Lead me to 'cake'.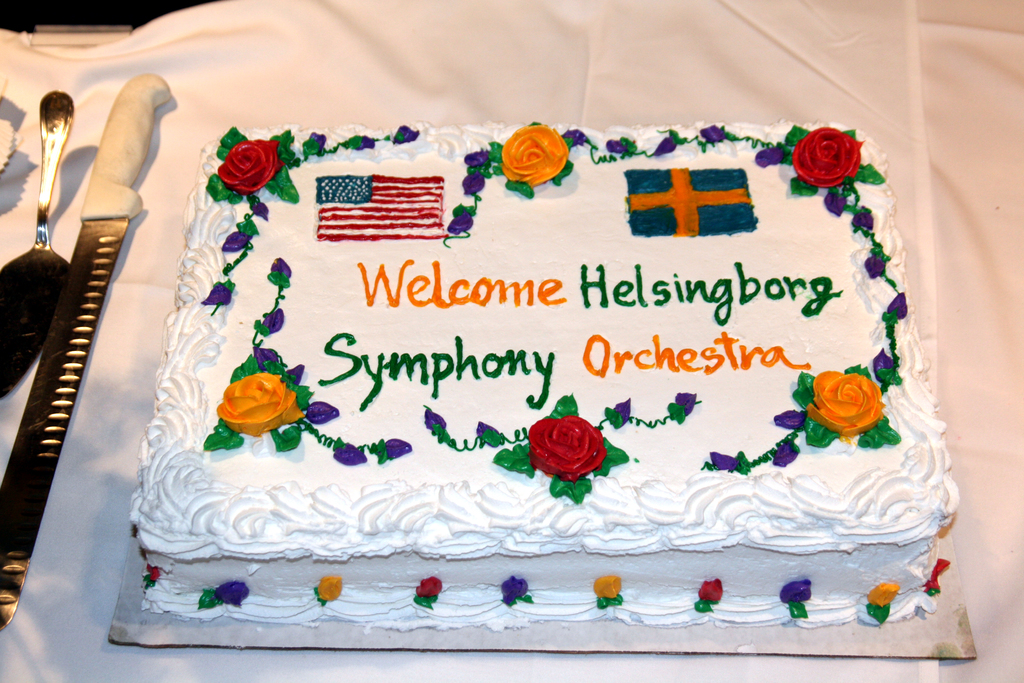
Lead to region(110, 107, 977, 648).
